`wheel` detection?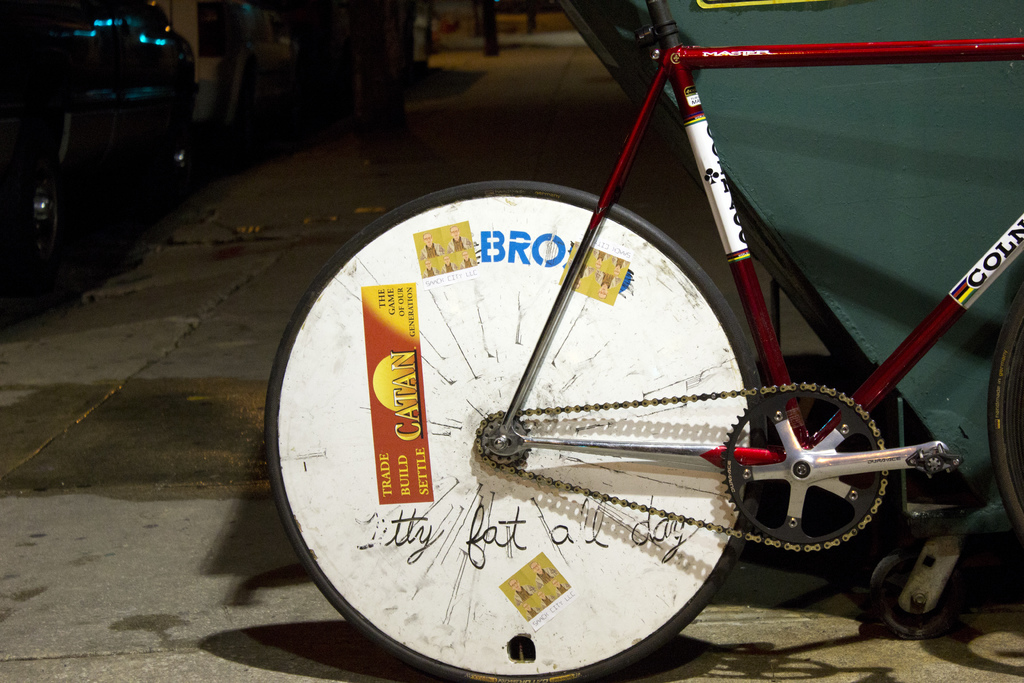
BBox(260, 177, 766, 682)
